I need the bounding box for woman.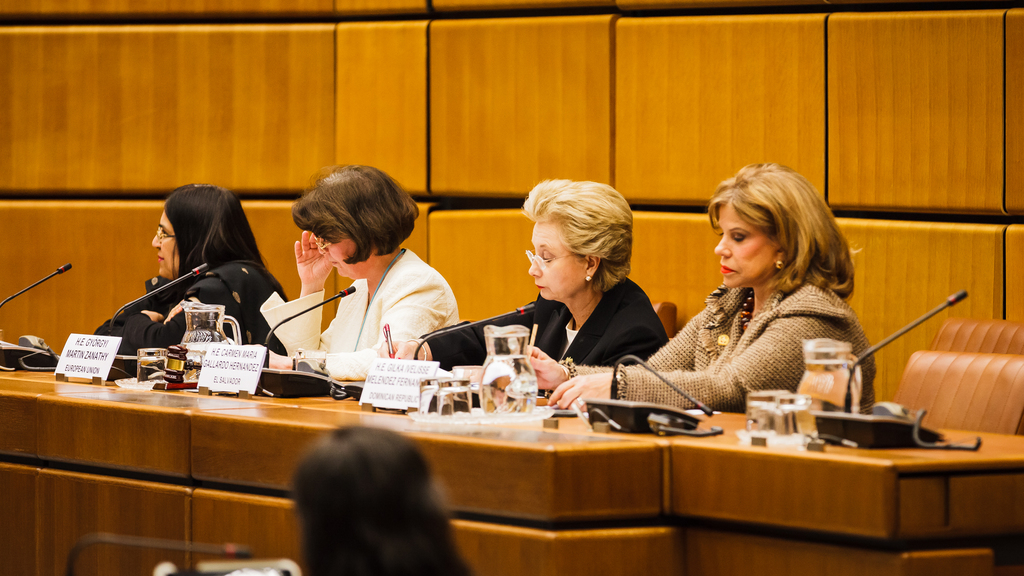
Here it is: [left=92, top=181, right=286, bottom=380].
